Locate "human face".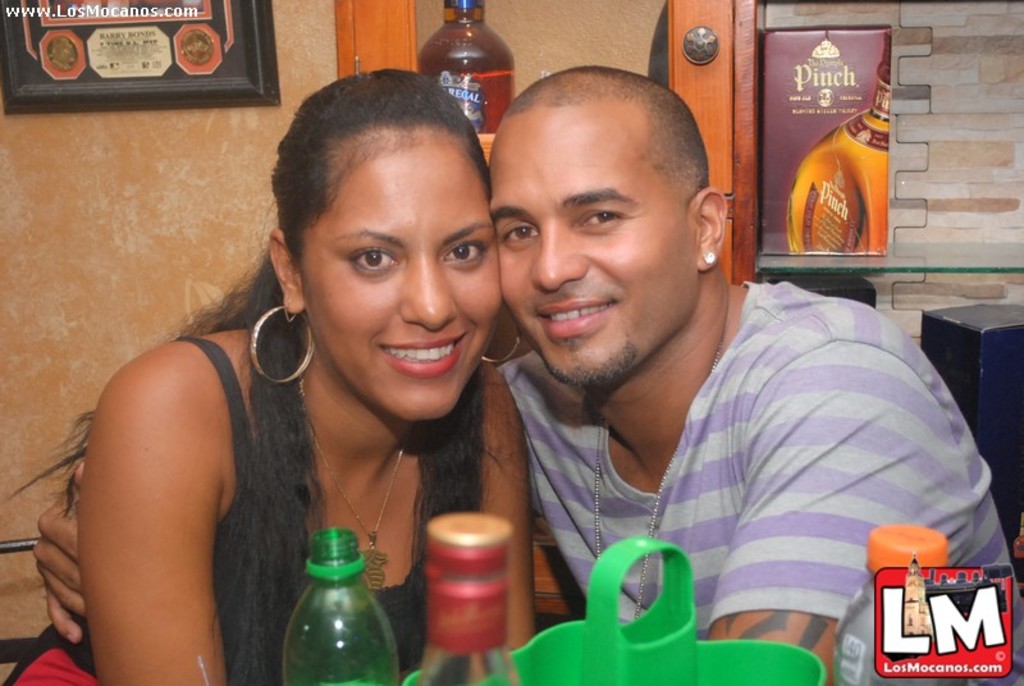
Bounding box: detection(492, 110, 699, 388).
